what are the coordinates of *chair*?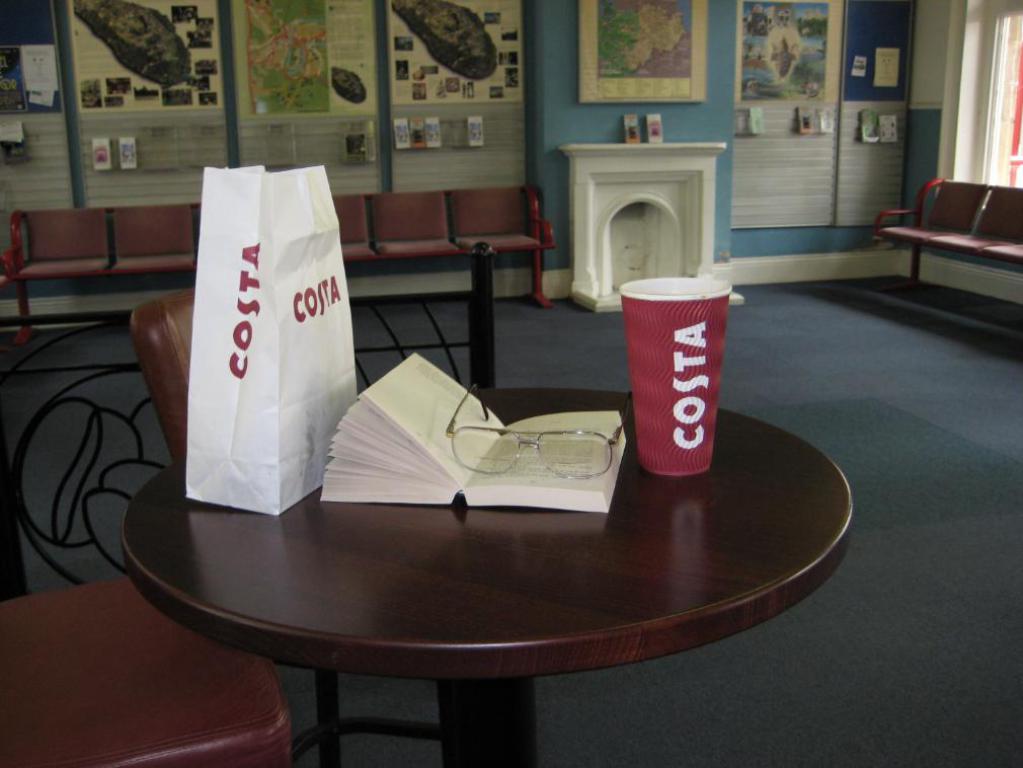
box(0, 567, 296, 767).
